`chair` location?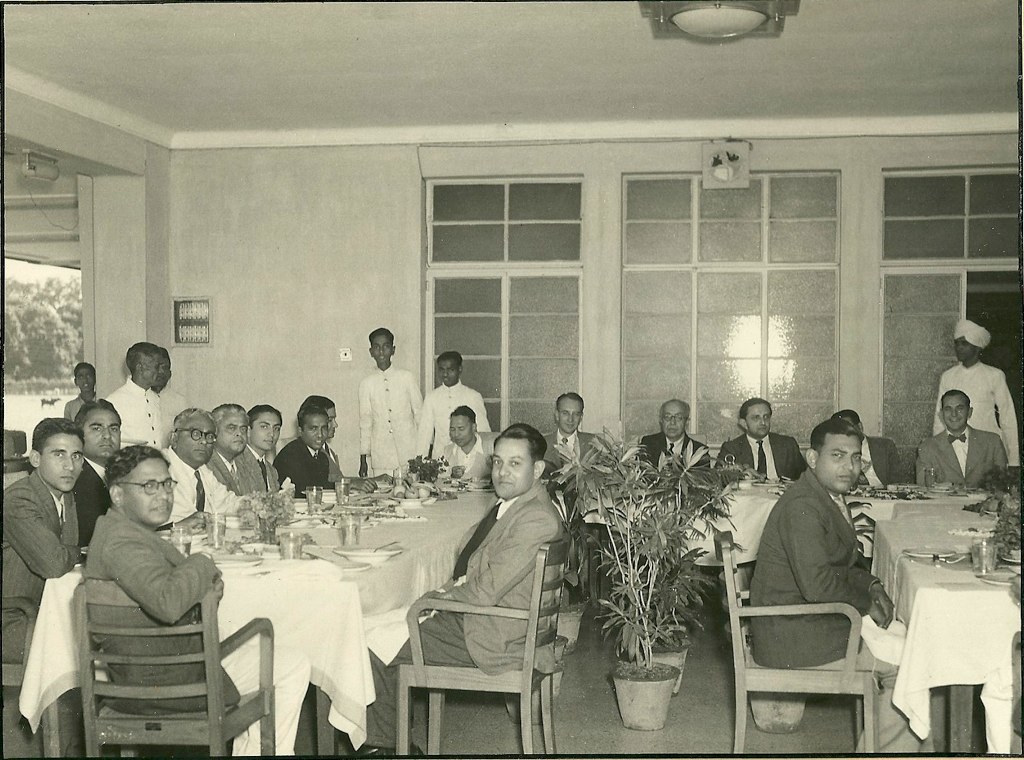
(left=77, top=578, right=279, bottom=755)
